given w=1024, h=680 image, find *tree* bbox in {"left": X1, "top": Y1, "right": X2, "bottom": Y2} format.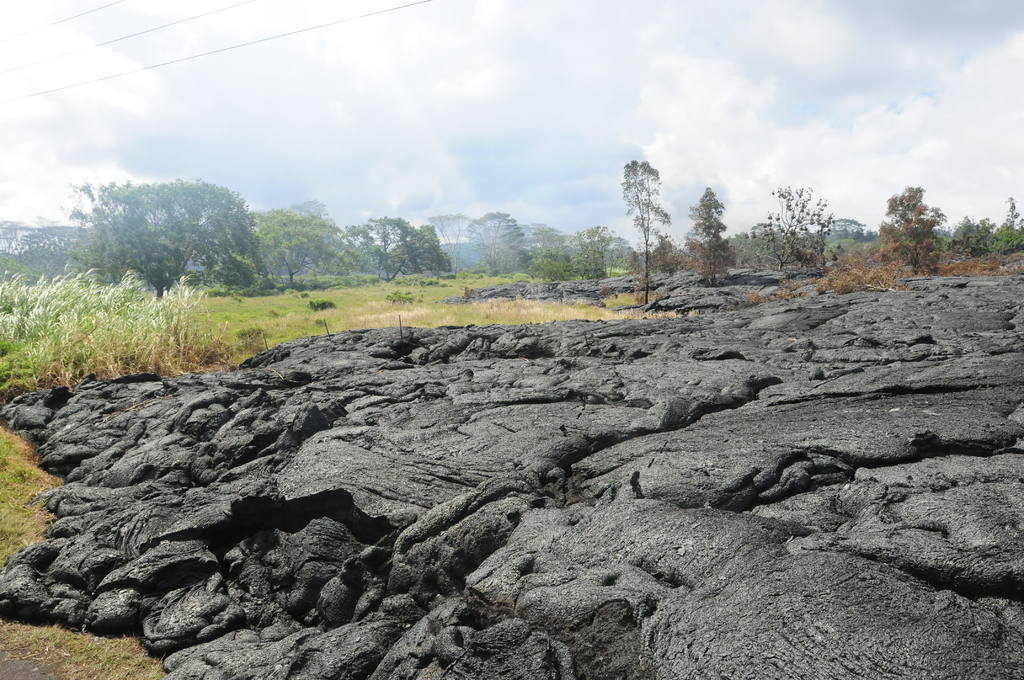
{"left": 252, "top": 201, "right": 373, "bottom": 280}.
